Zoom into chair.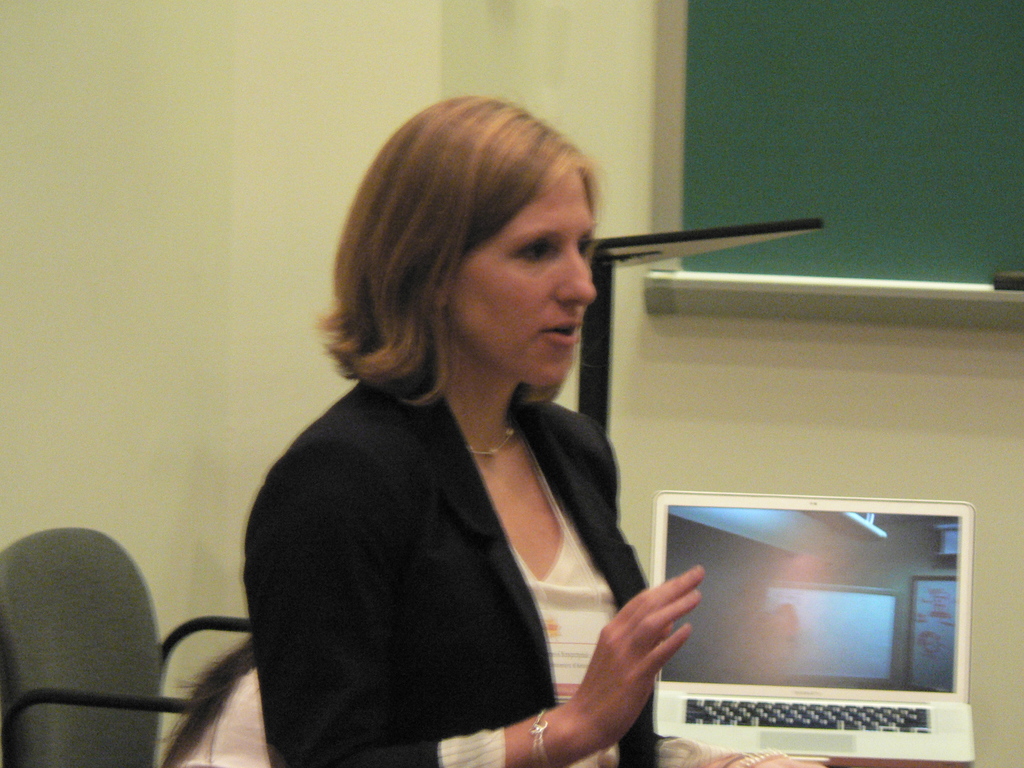
Zoom target: [3, 529, 186, 762].
